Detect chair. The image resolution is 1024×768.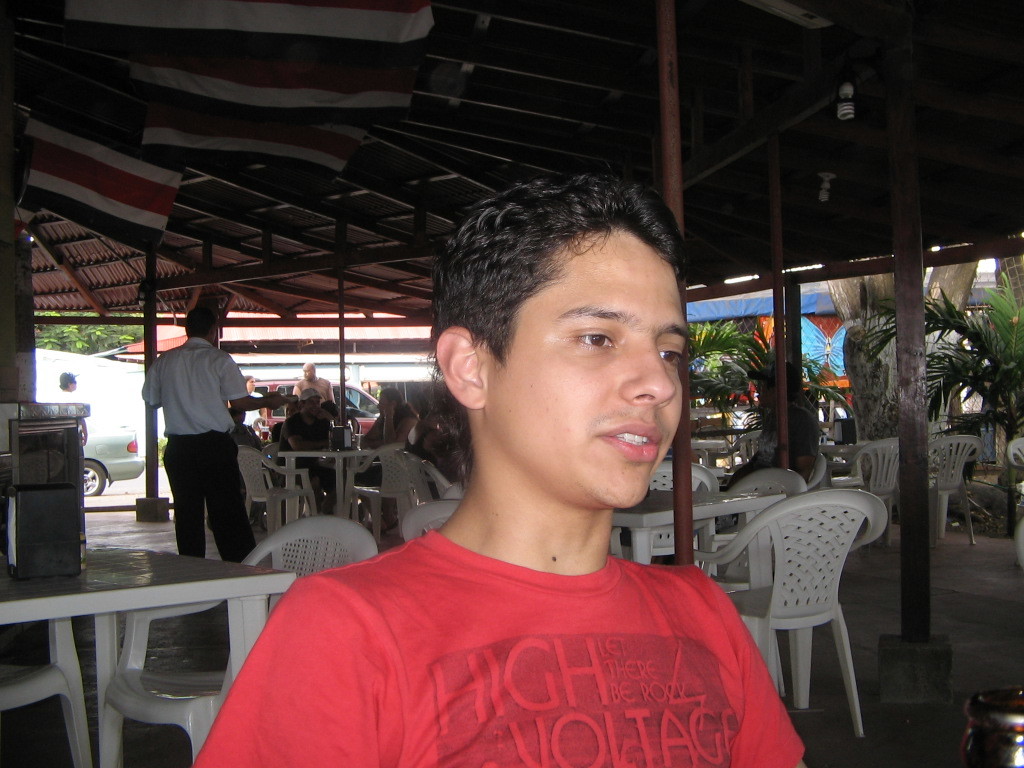
(left=0, top=616, right=94, bottom=767).
